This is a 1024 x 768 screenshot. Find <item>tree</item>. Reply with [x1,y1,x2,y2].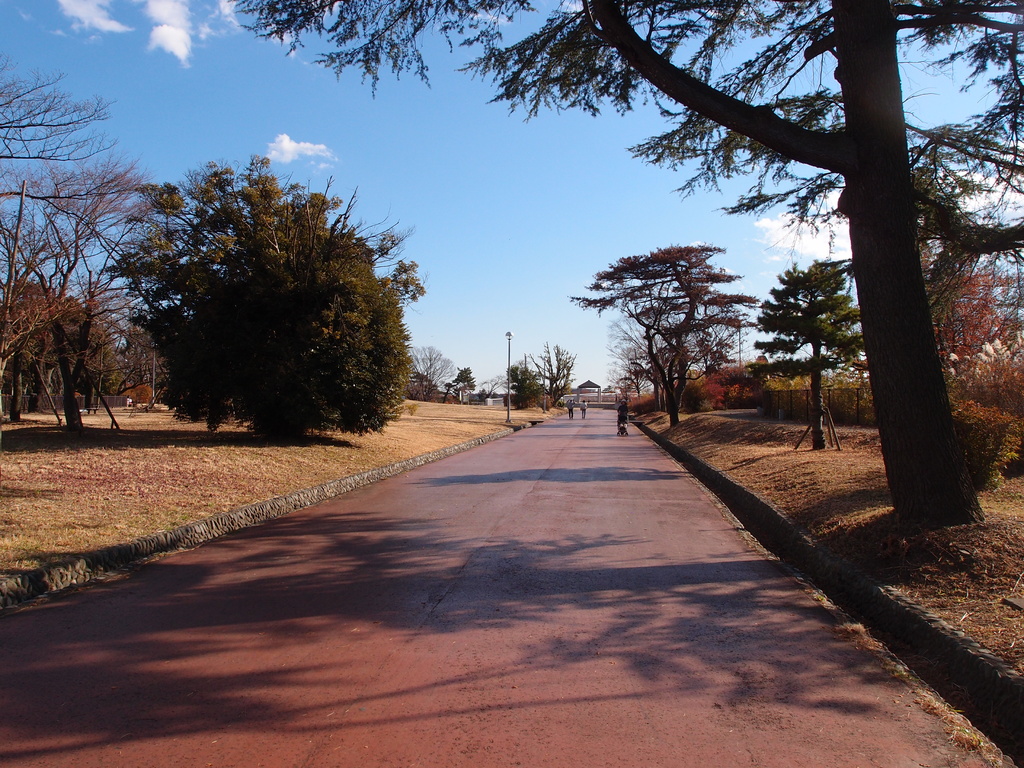
[0,73,152,401].
